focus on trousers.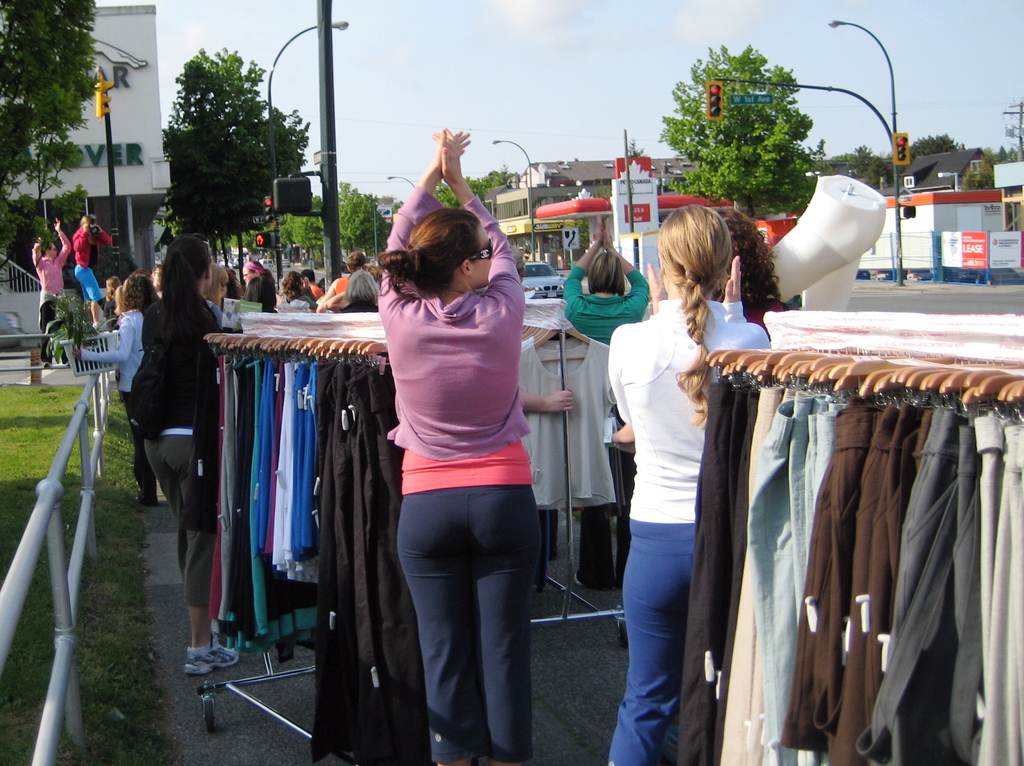
Focused at [x1=145, y1=436, x2=216, y2=607].
